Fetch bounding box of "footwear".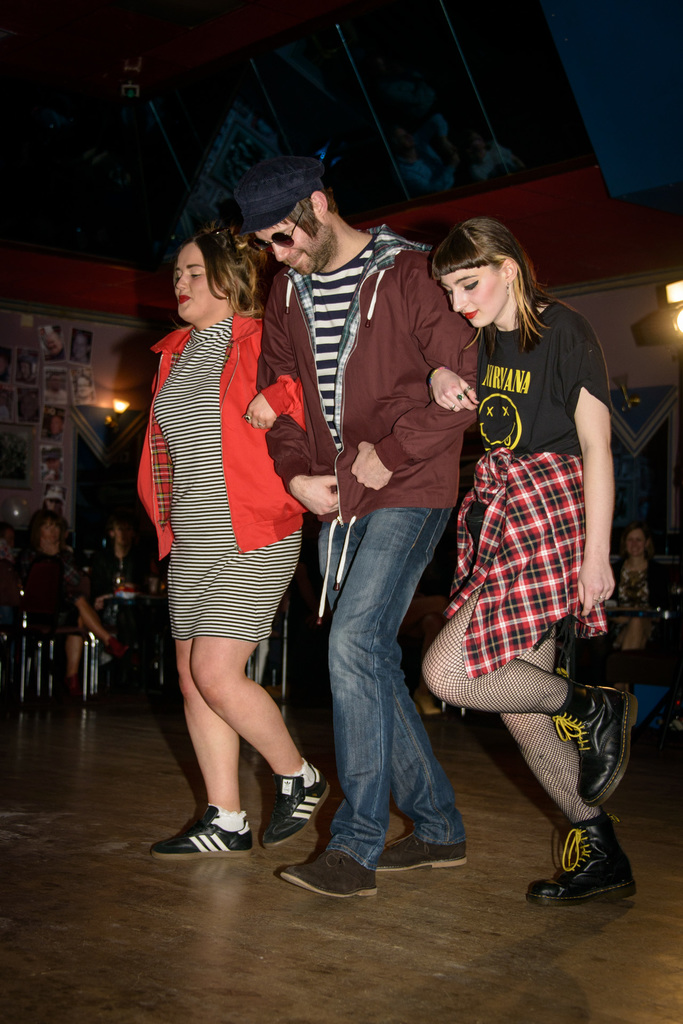
Bbox: [left=373, top=824, right=470, bottom=868].
